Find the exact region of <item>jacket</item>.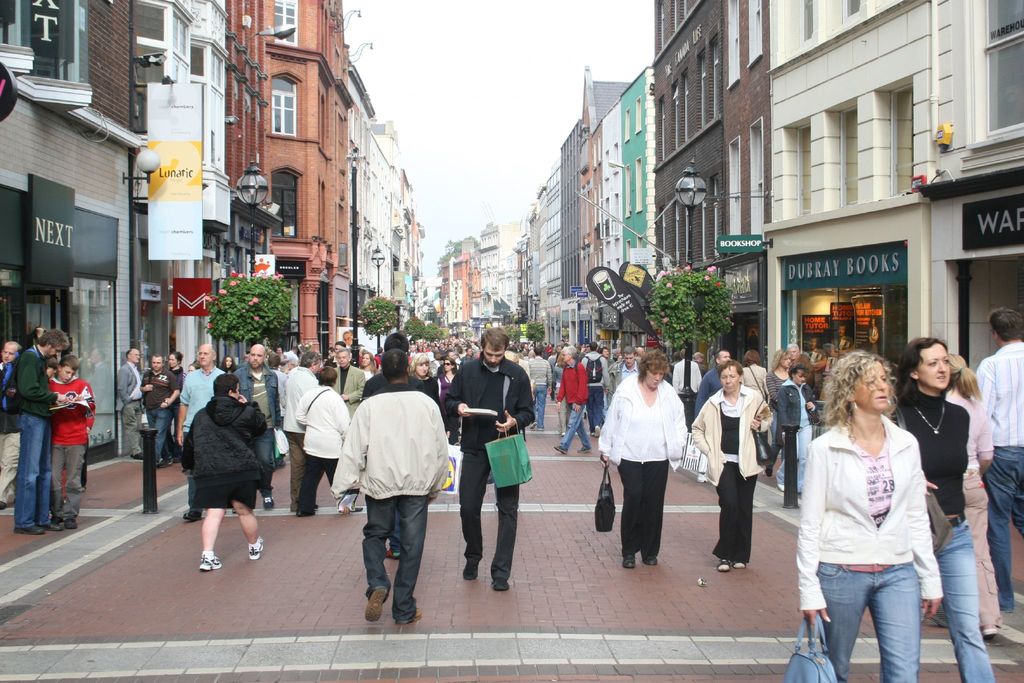
Exact region: (x1=189, y1=397, x2=268, y2=492).
